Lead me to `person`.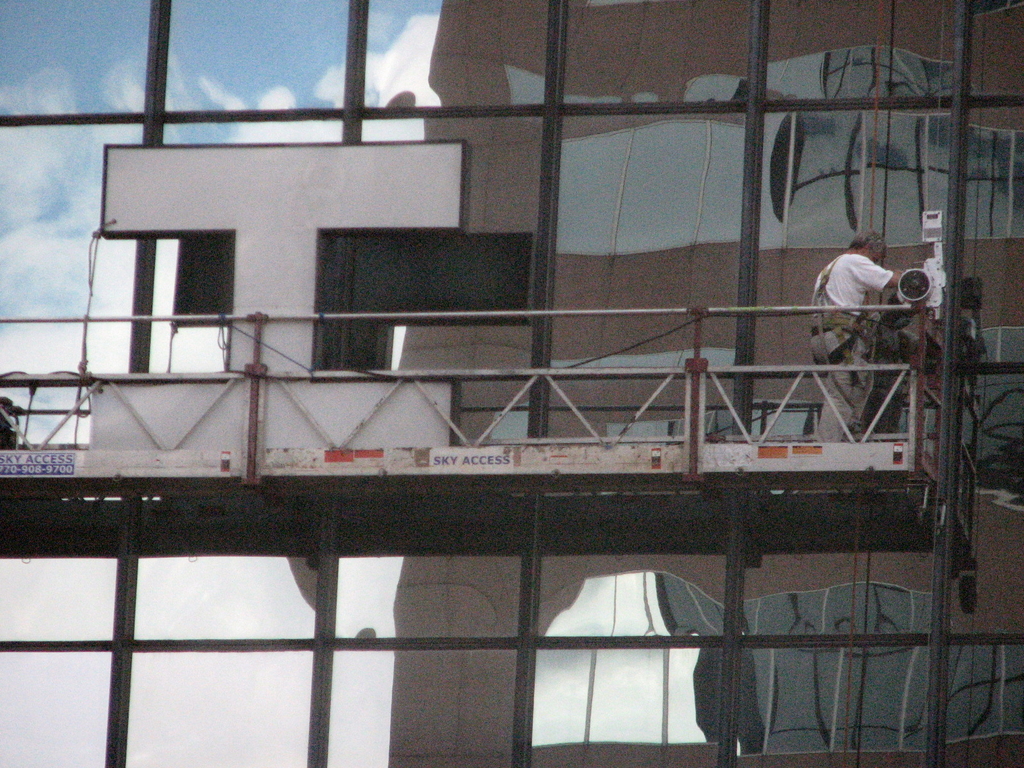
Lead to <box>815,224,910,452</box>.
